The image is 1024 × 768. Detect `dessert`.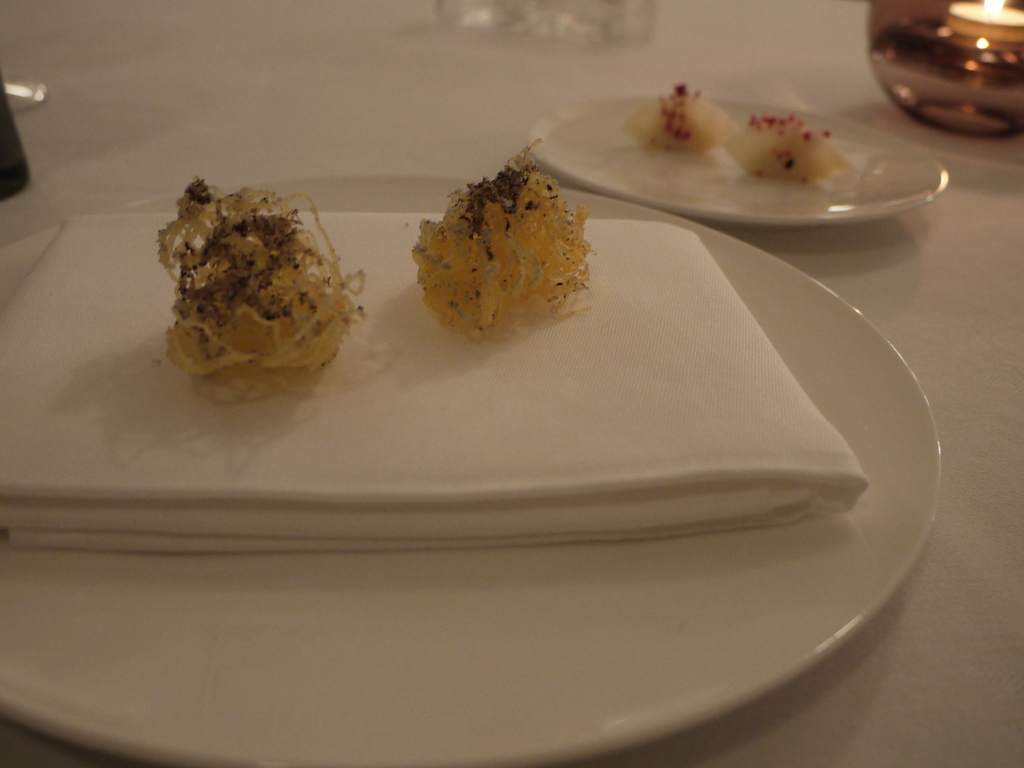
Detection: l=152, t=182, r=354, b=404.
